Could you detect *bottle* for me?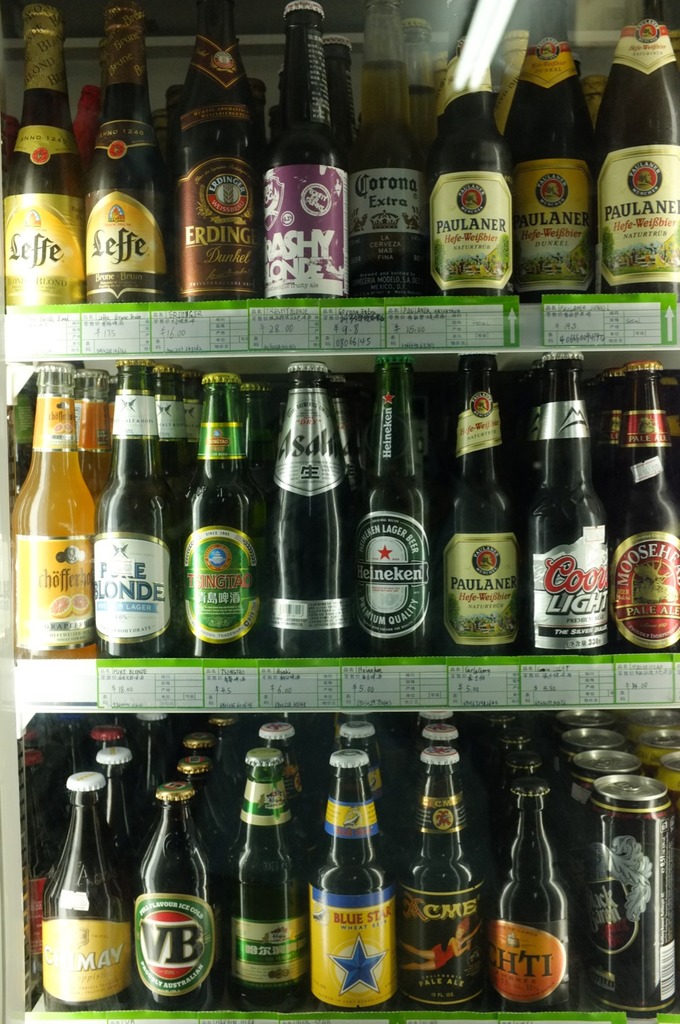
Detection result: l=79, t=0, r=160, b=322.
